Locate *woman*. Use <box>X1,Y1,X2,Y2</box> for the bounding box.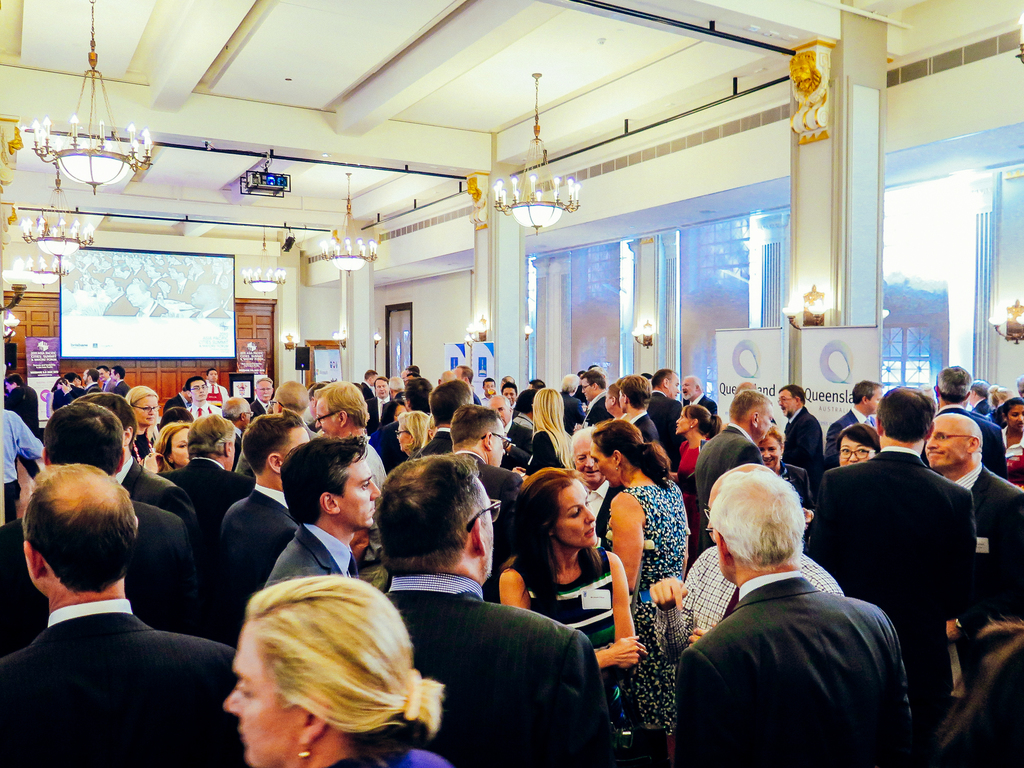
<box>188,551,446,765</box>.
